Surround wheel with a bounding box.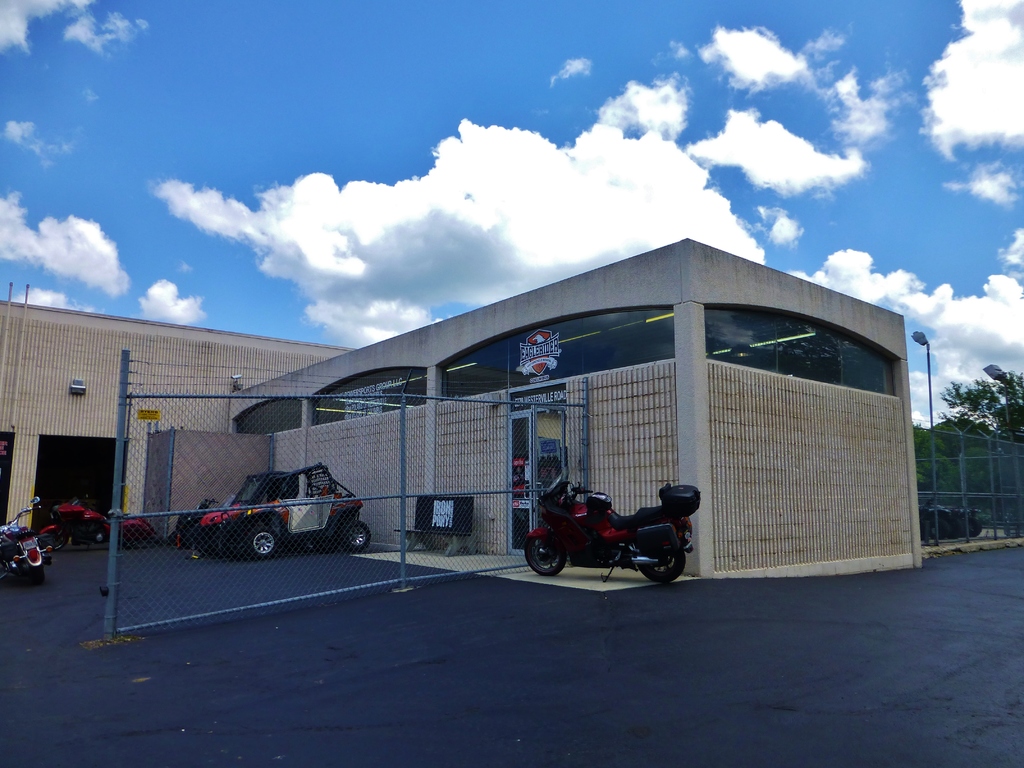
{"x1": 113, "y1": 521, "x2": 146, "y2": 553}.
